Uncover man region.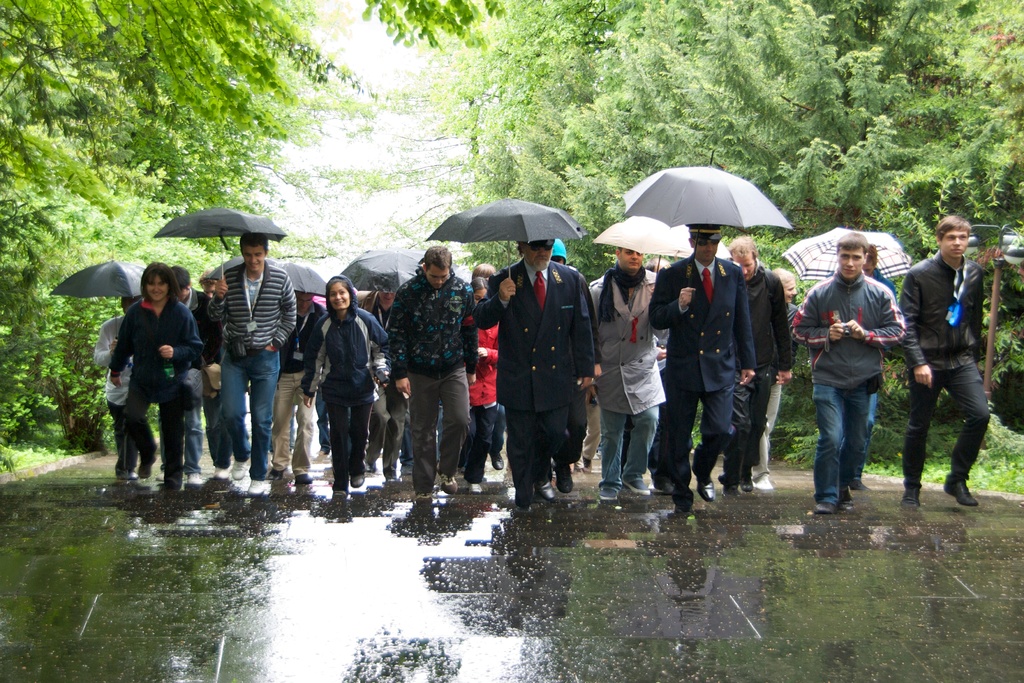
Uncovered: [385, 240, 490, 494].
